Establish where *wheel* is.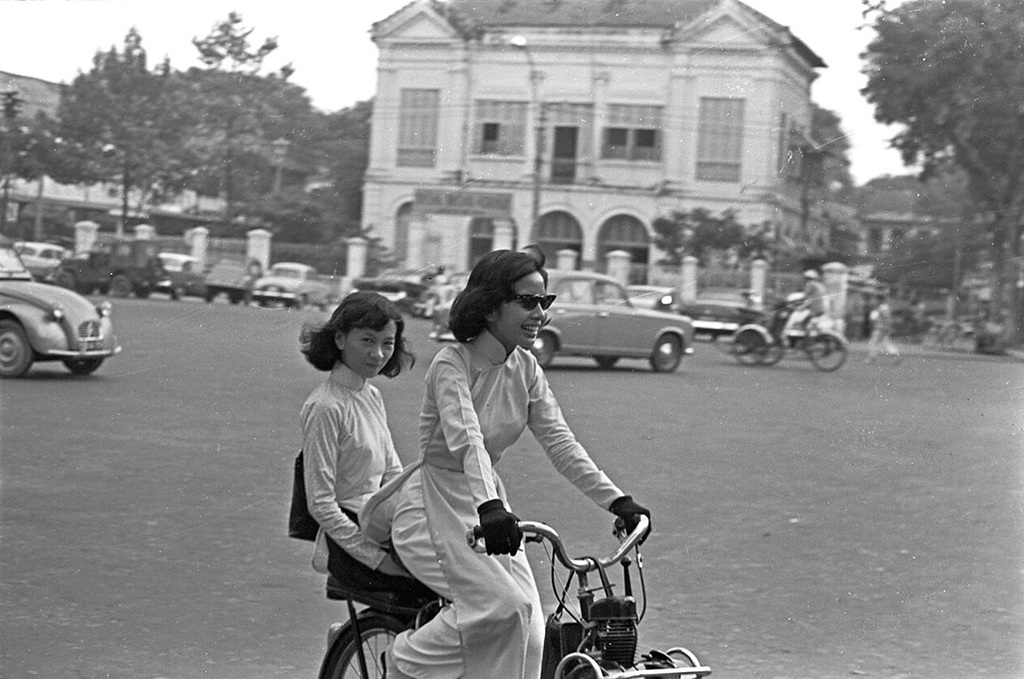
Established at <box>651,330,680,372</box>.
